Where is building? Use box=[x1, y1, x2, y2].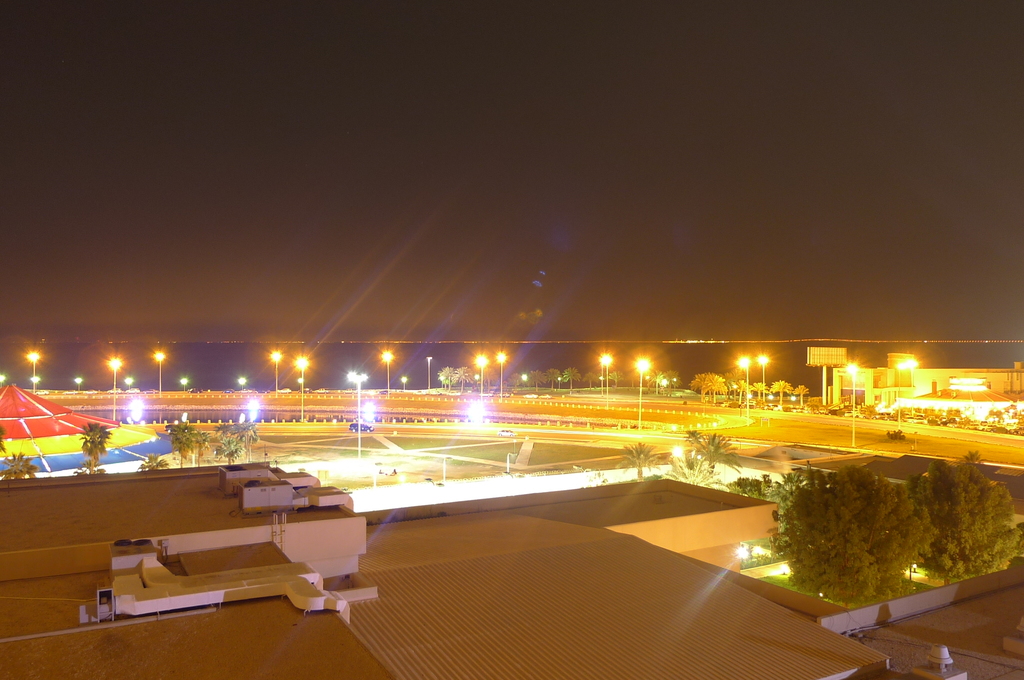
box=[832, 348, 1023, 416].
